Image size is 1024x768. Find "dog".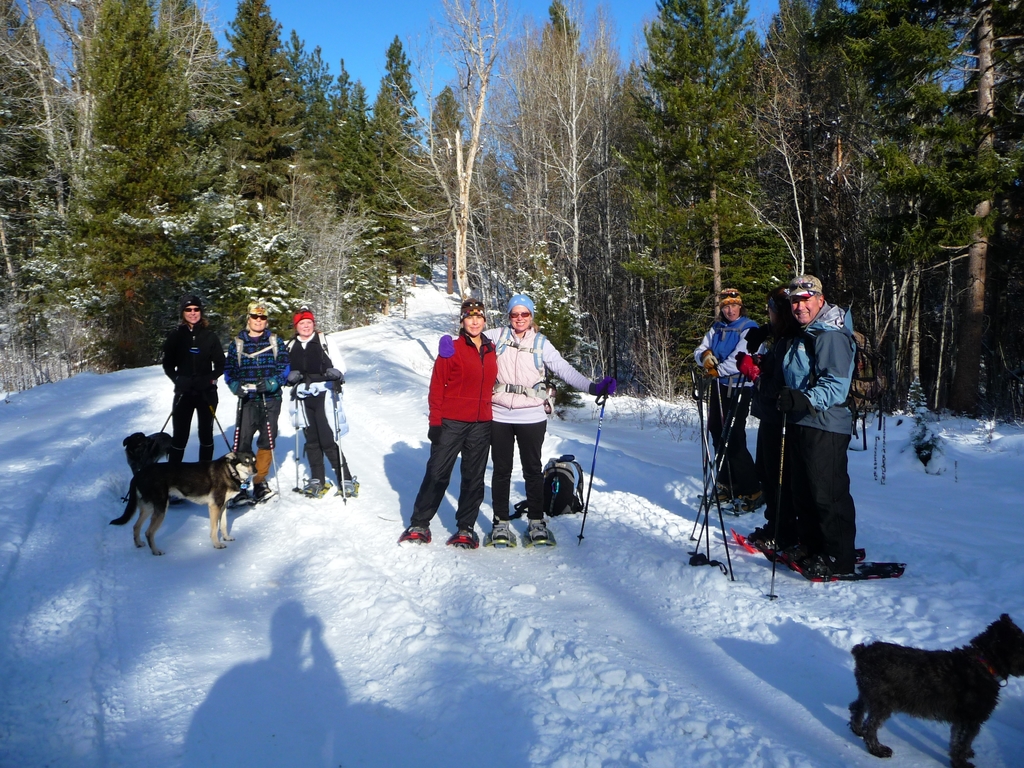
select_region(106, 451, 259, 558).
